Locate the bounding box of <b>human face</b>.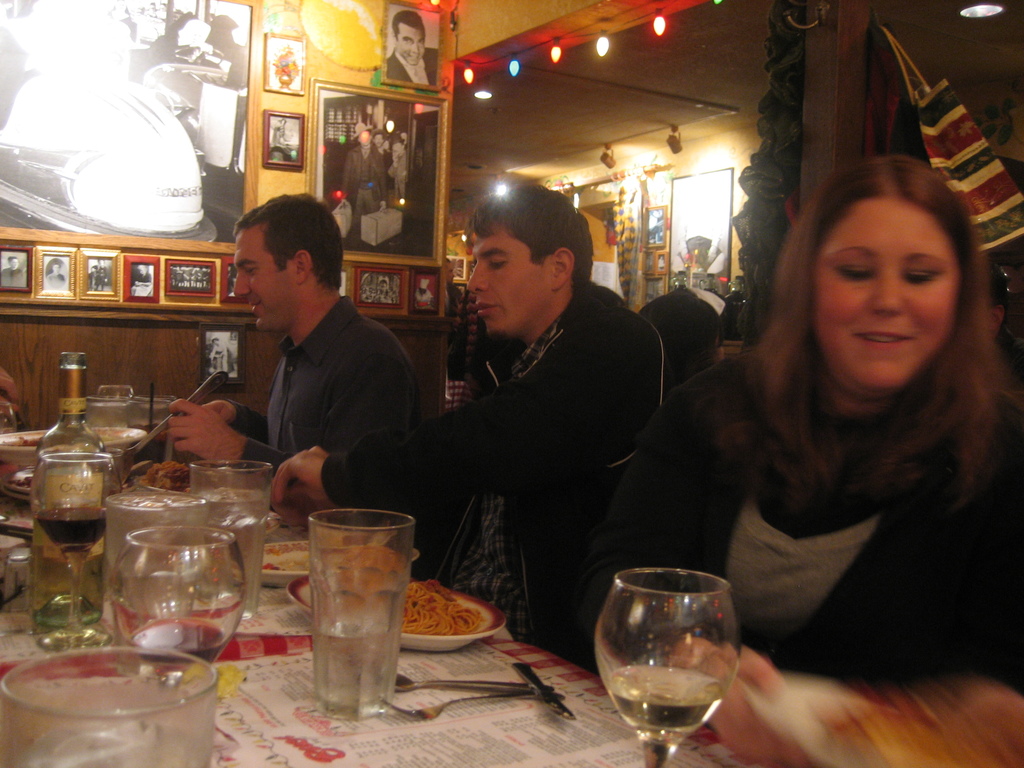
Bounding box: l=232, t=224, r=300, b=333.
